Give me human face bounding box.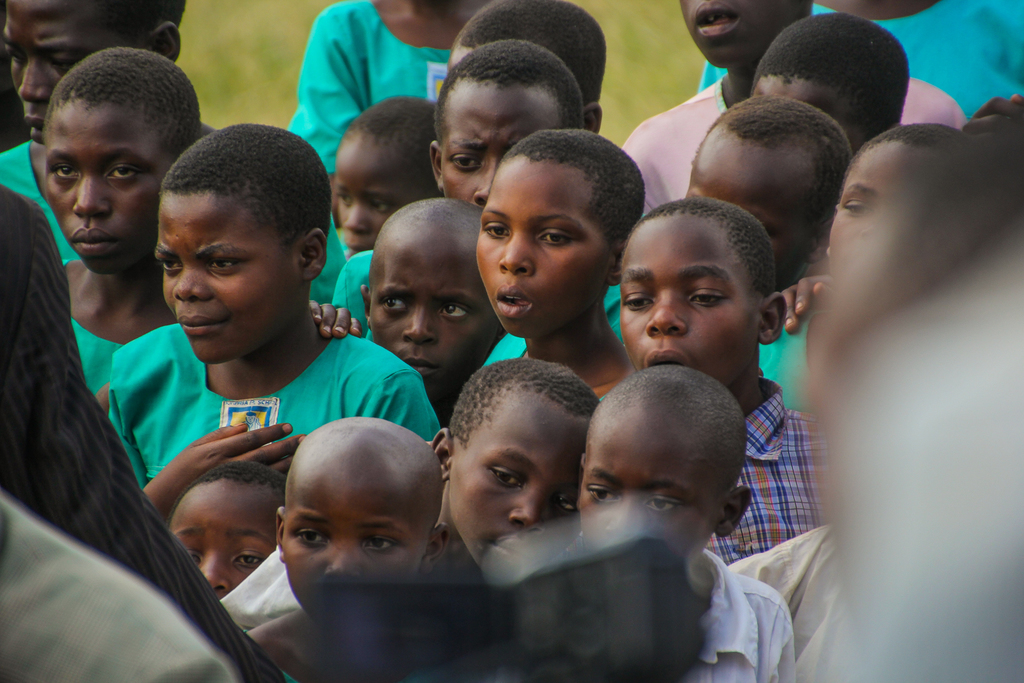
450/392/598/583.
